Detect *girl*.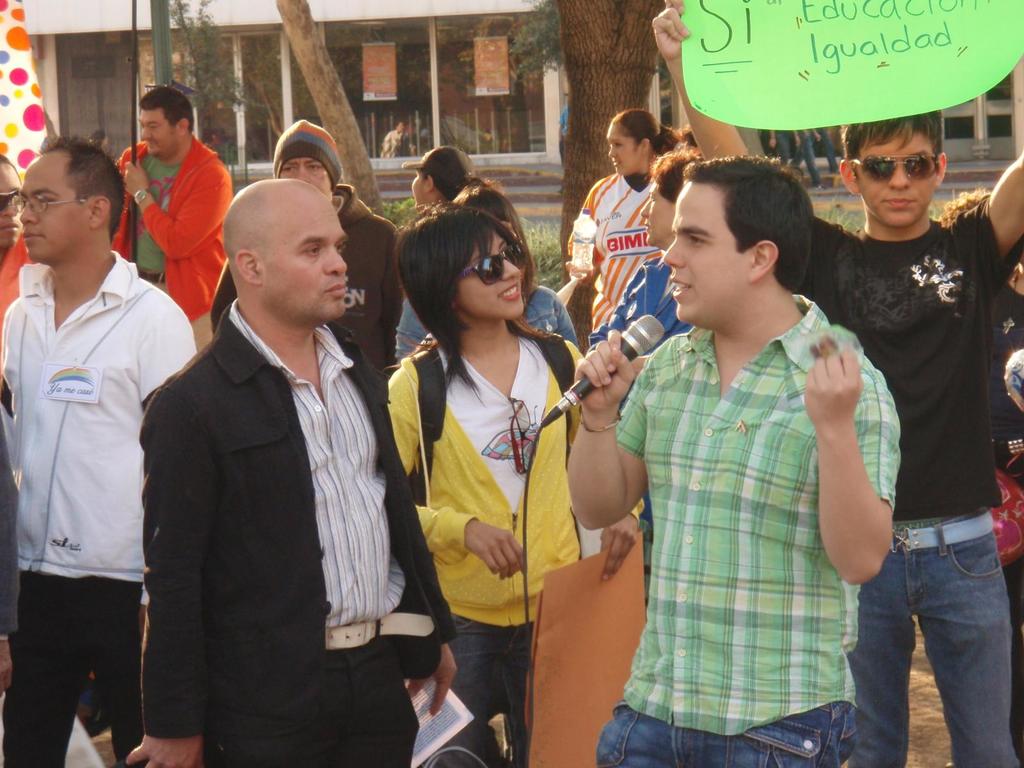
Detected at (583, 147, 705, 351).
